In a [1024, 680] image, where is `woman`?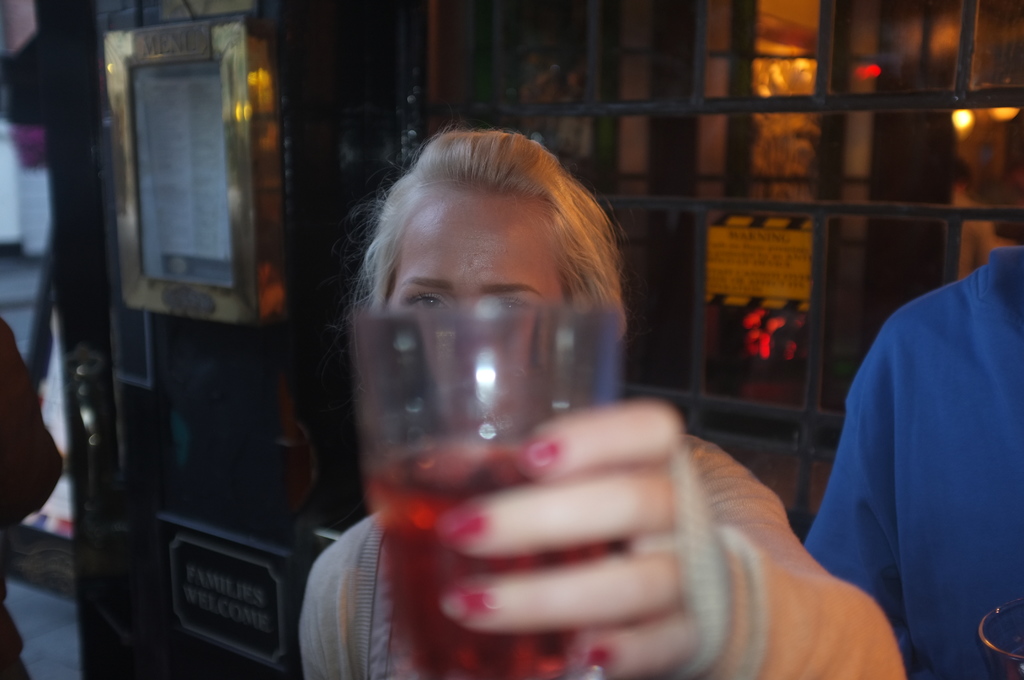
pyautogui.locateOnScreen(284, 117, 900, 679).
